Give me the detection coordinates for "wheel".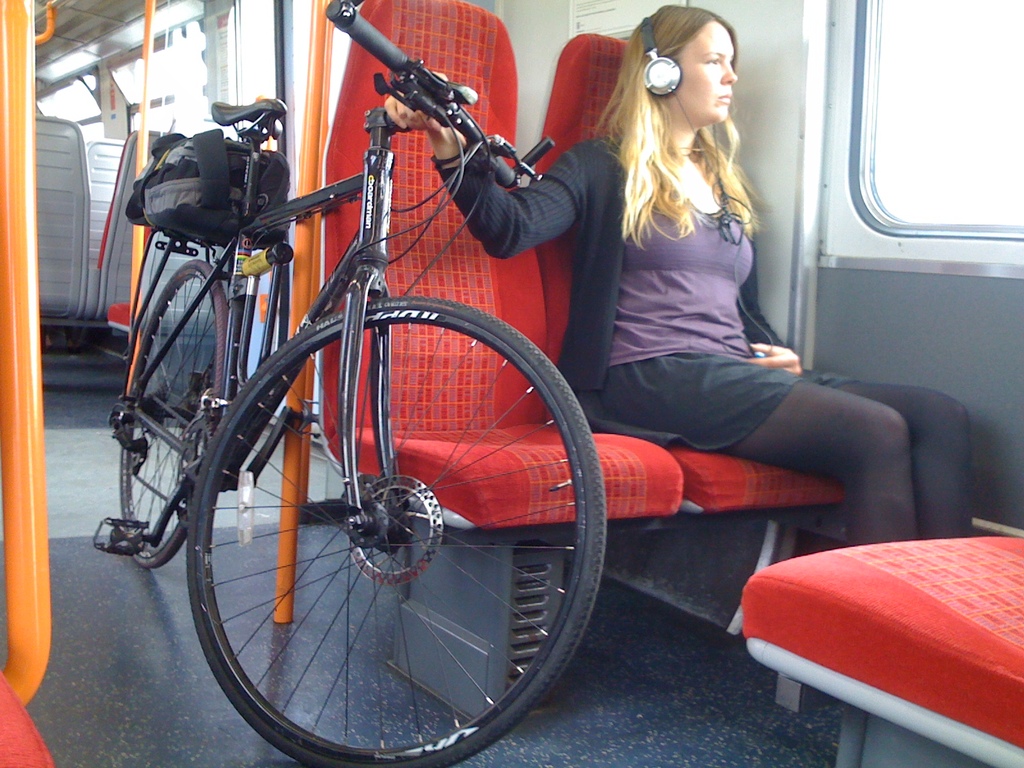
region(180, 296, 605, 767).
